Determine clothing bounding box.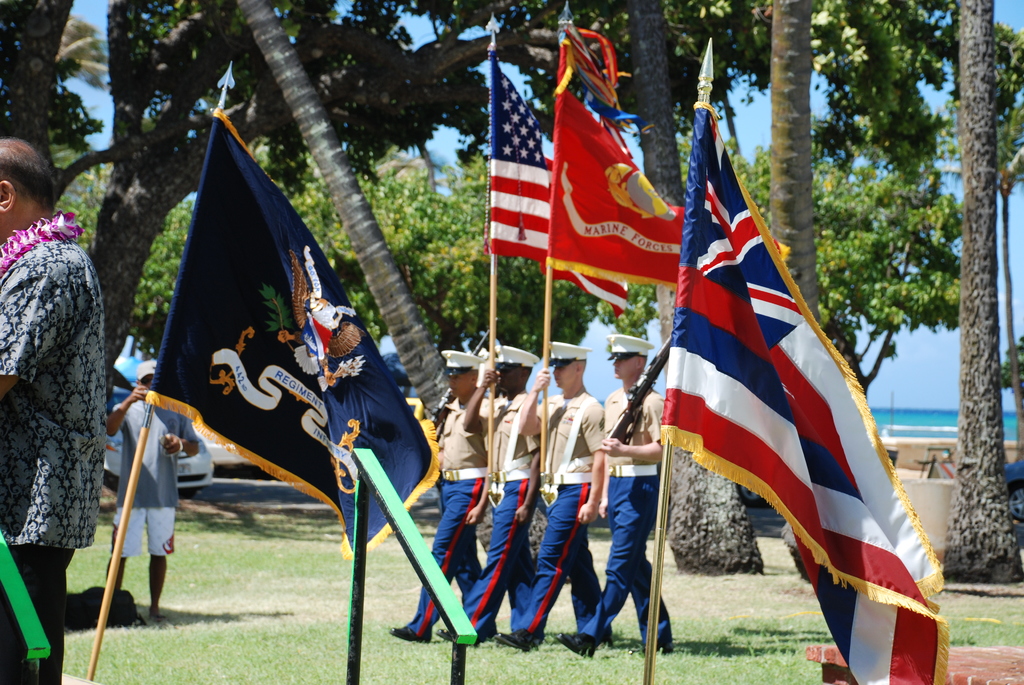
Determined: bbox=(478, 388, 536, 630).
